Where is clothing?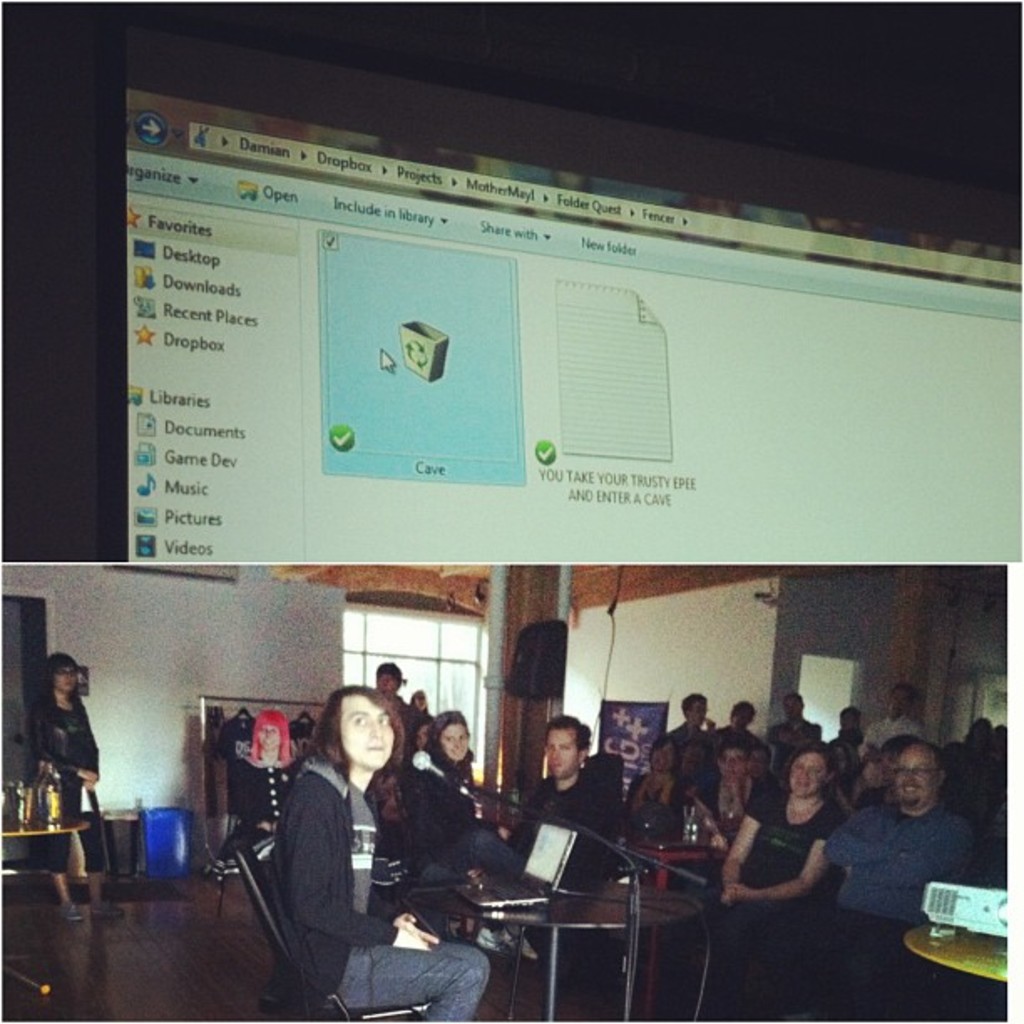
770, 708, 827, 763.
